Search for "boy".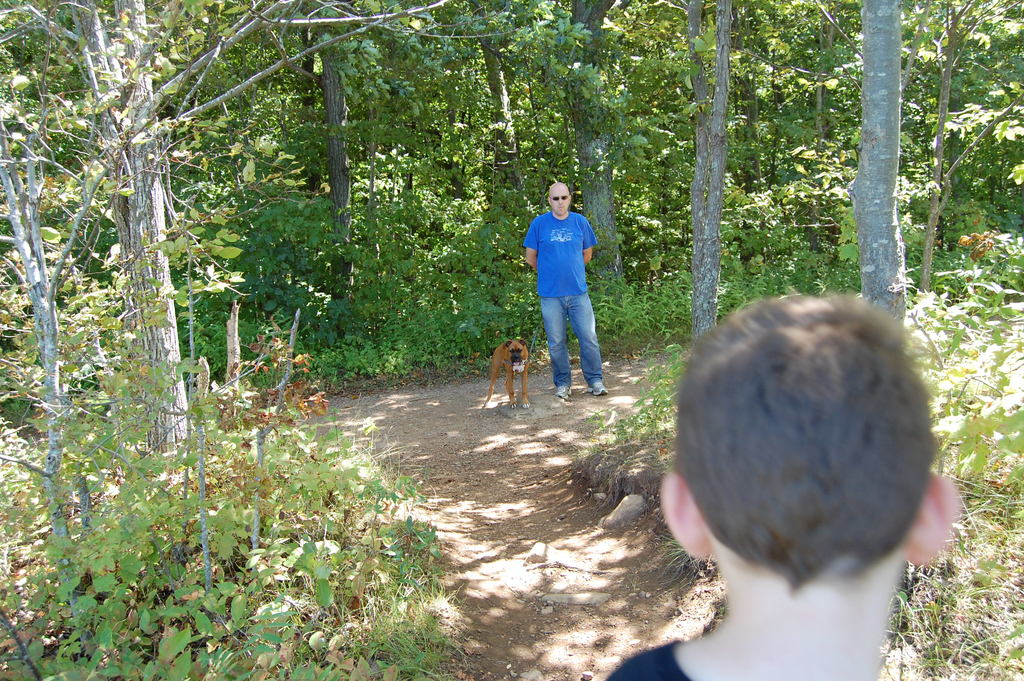
Found at region(561, 230, 976, 678).
